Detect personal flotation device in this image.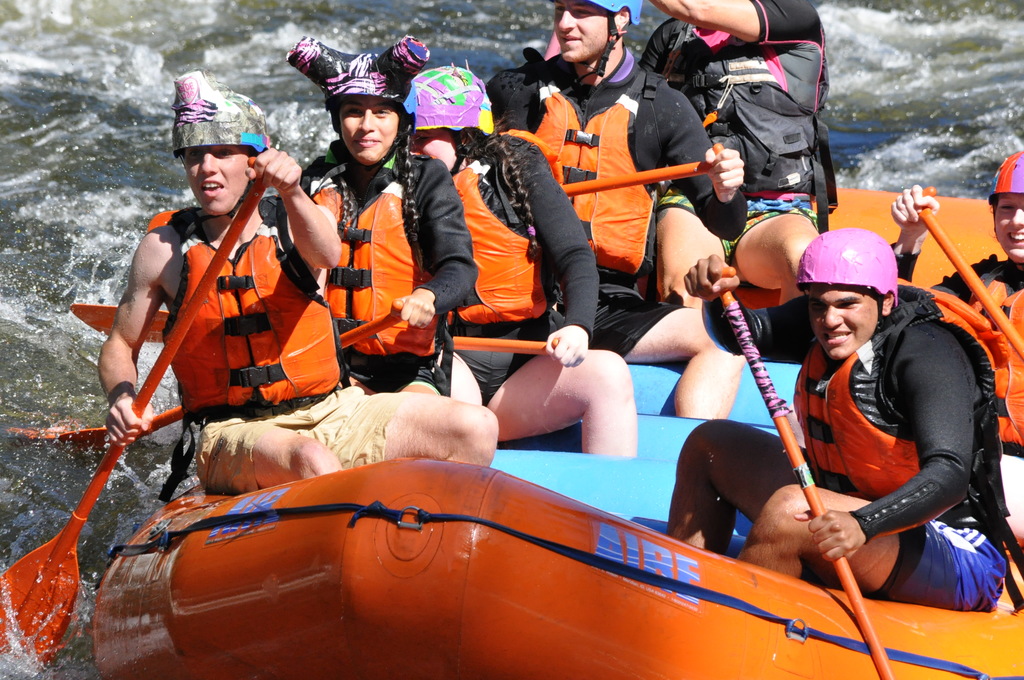
Detection: x1=295, y1=147, x2=452, y2=364.
